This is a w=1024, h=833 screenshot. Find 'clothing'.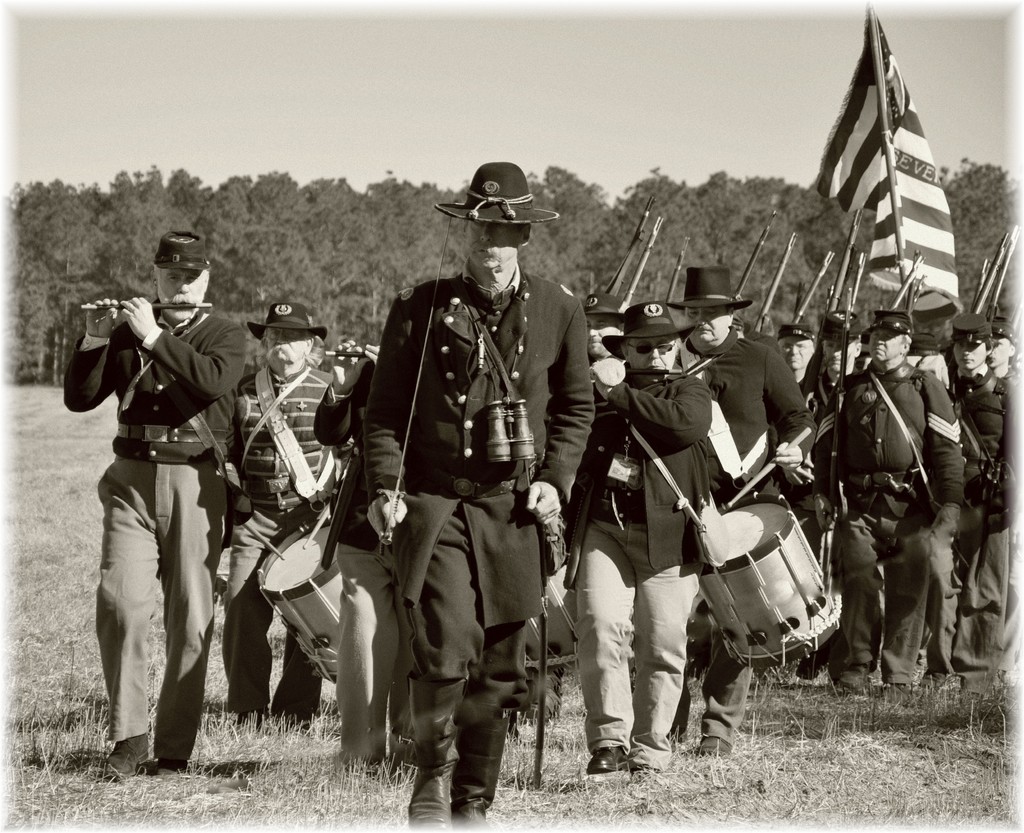
Bounding box: <box>564,360,723,773</box>.
